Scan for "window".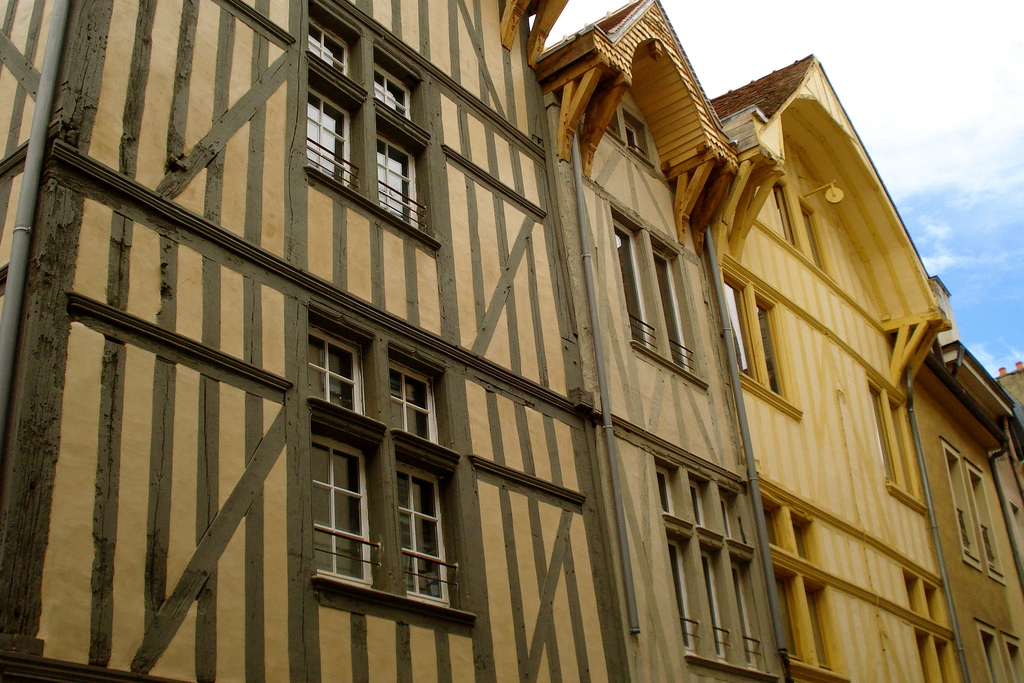
Scan result: select_region(940, 444, 989, 573).
